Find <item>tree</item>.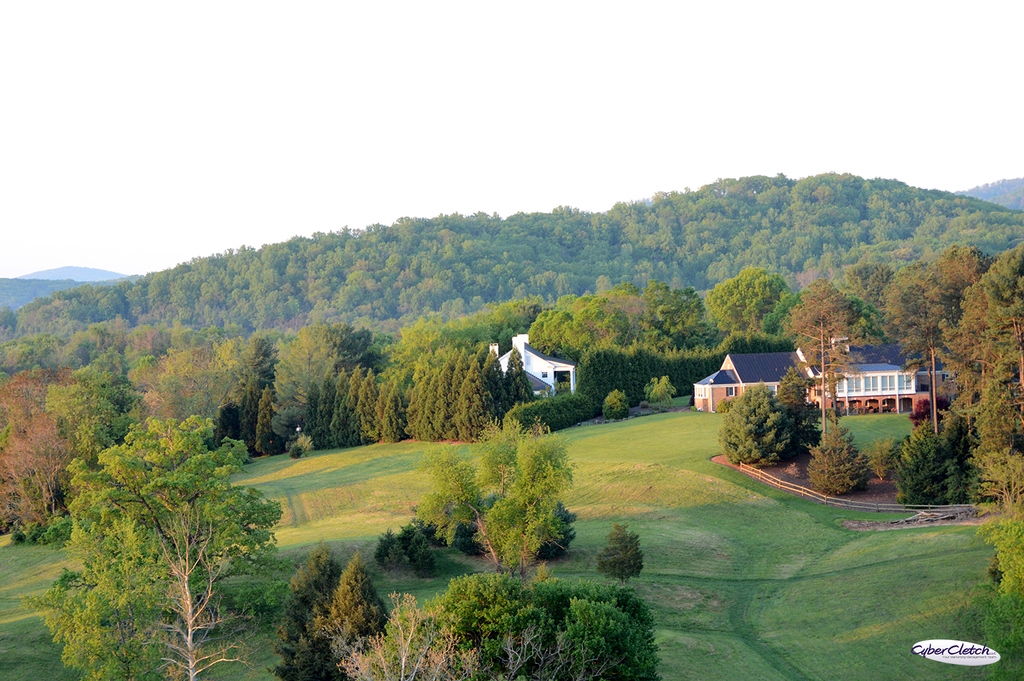
box(373, 386, 403, 453).
